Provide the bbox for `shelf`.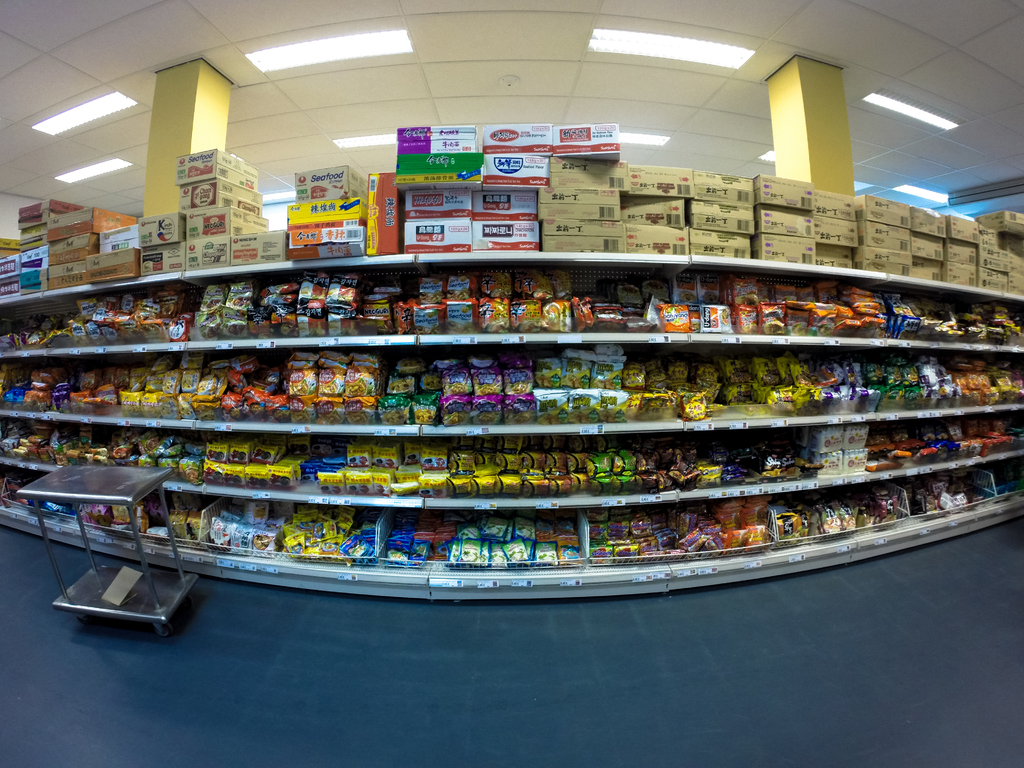
<region>417, 246, 689, 289</region>.
